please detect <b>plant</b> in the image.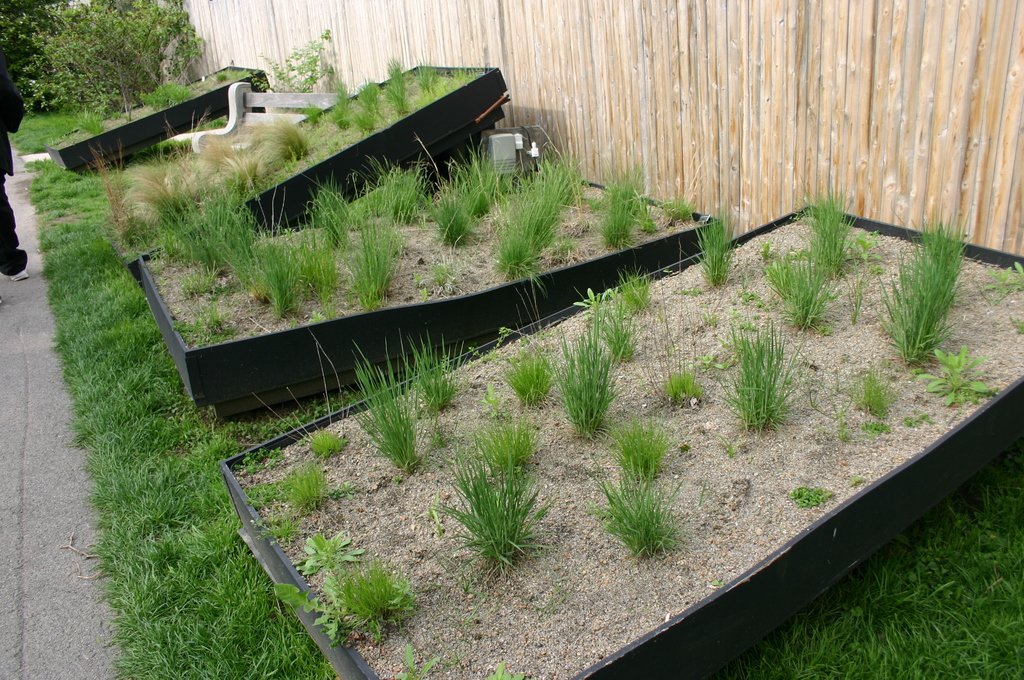
box=[285, 528, 370, 579].
